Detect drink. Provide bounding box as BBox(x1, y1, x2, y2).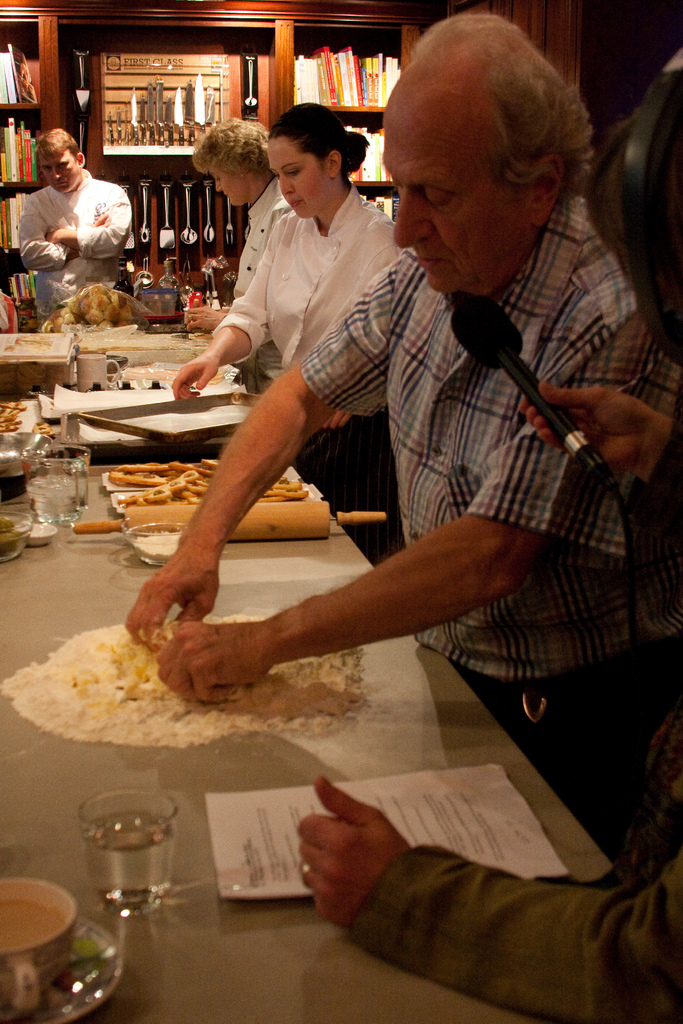
BBox(54, 470, 88, 500).
